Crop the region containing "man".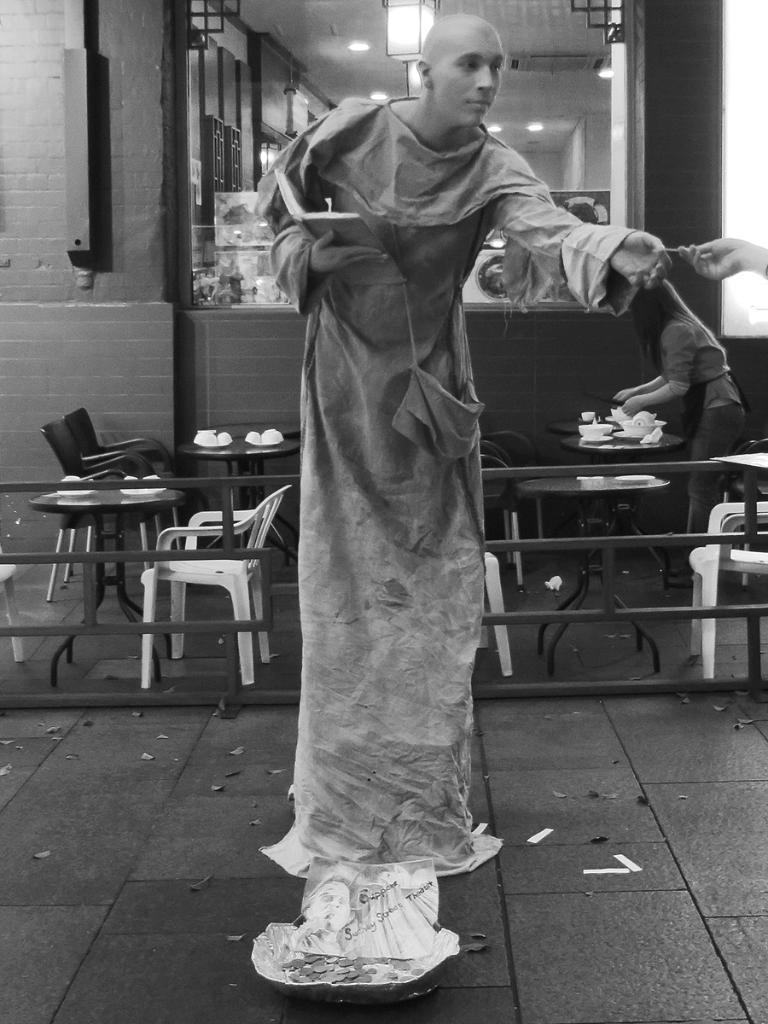
Crop region: {"x1": 245, "y1": 32, "x2": 615, "y2": 964}.
